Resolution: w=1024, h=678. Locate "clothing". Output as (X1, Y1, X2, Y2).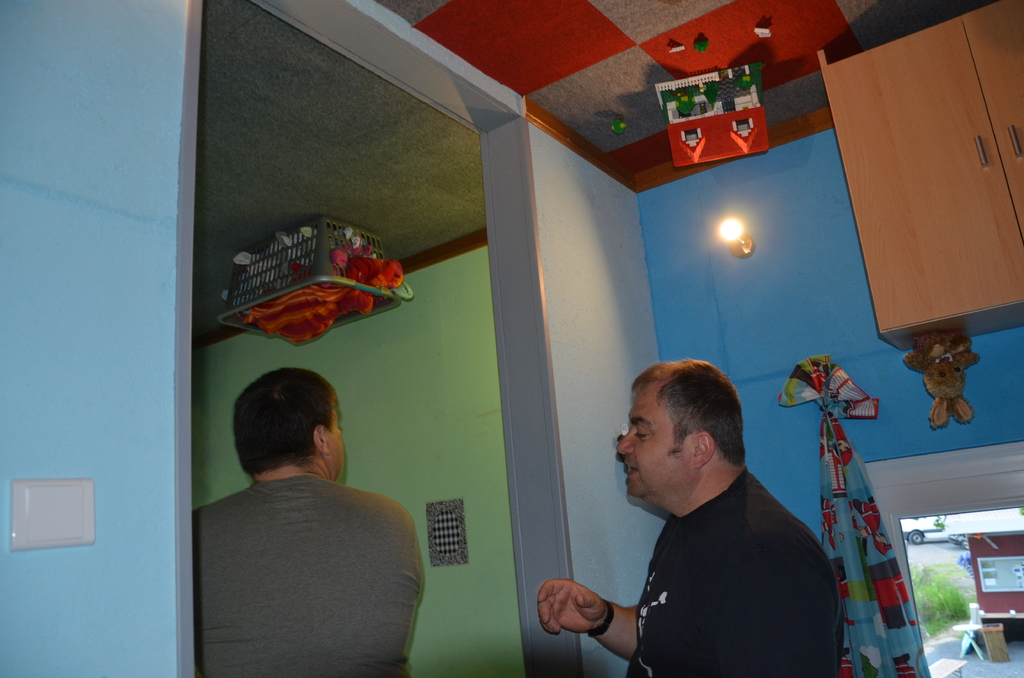
(190, 479, 425, 675).
